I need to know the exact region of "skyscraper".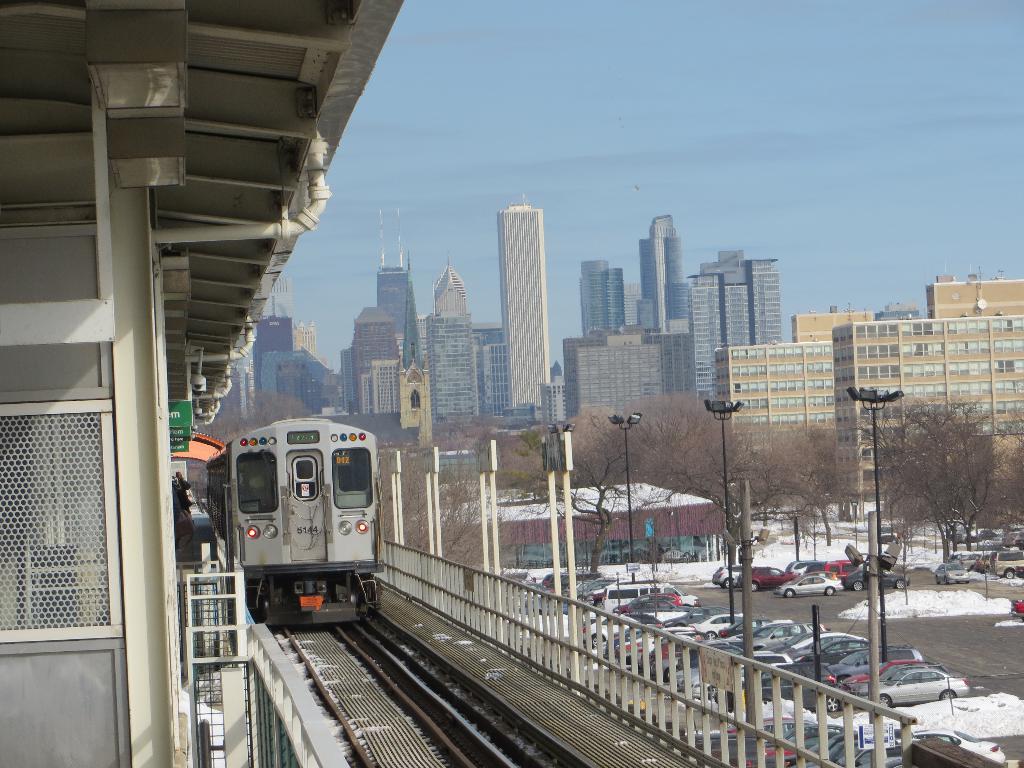
Region: rect(392, 366, 439, 450).
